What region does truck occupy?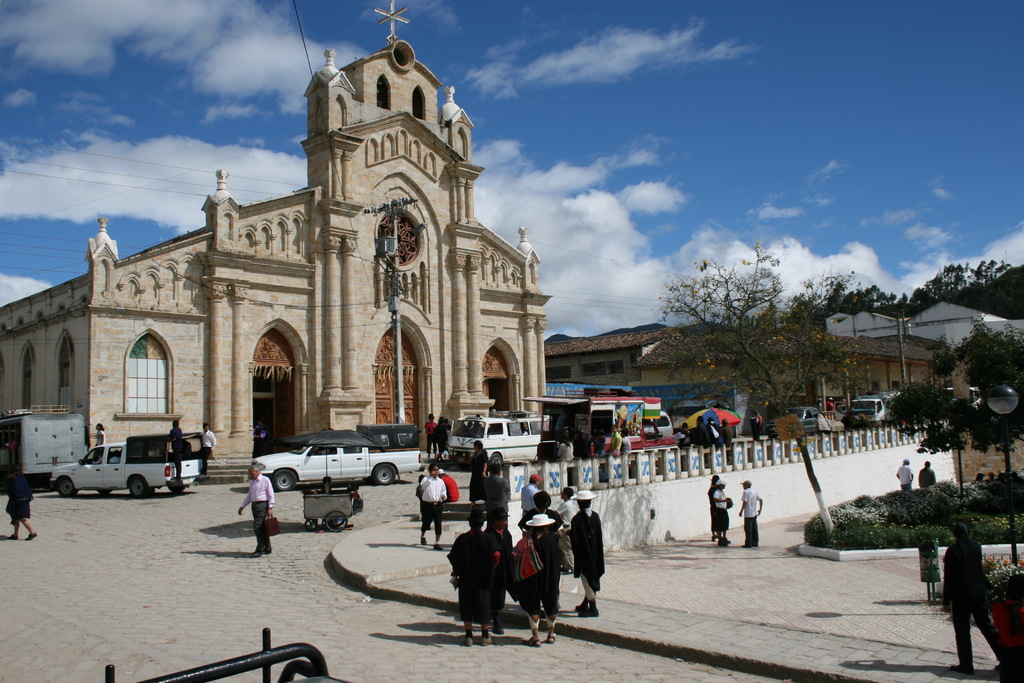
[left=521, top=388, right=678, bottom=477].
